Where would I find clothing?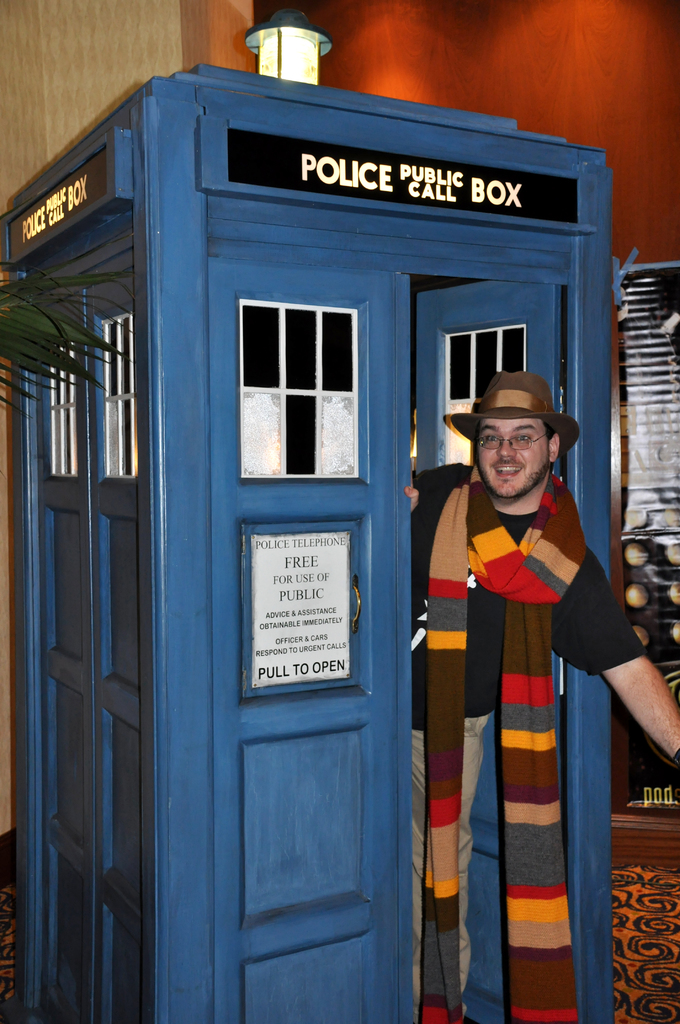
At <box>424,381,618,1002</box>.
